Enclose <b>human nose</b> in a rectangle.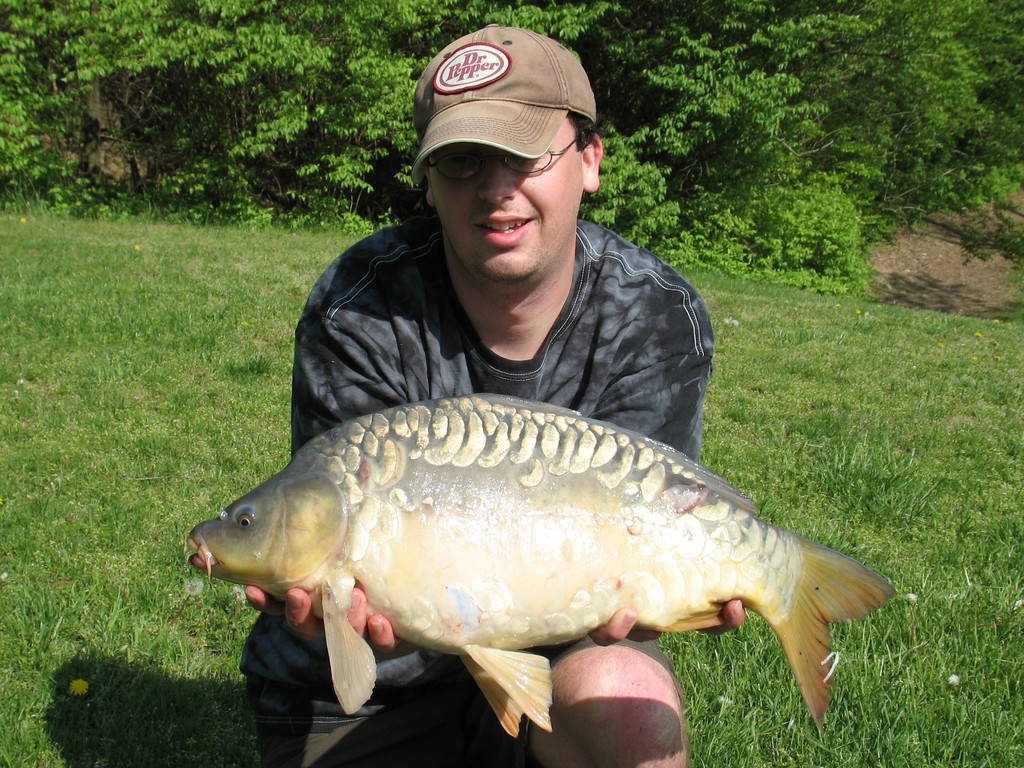
l=477, t=156, r=517, b=205.
